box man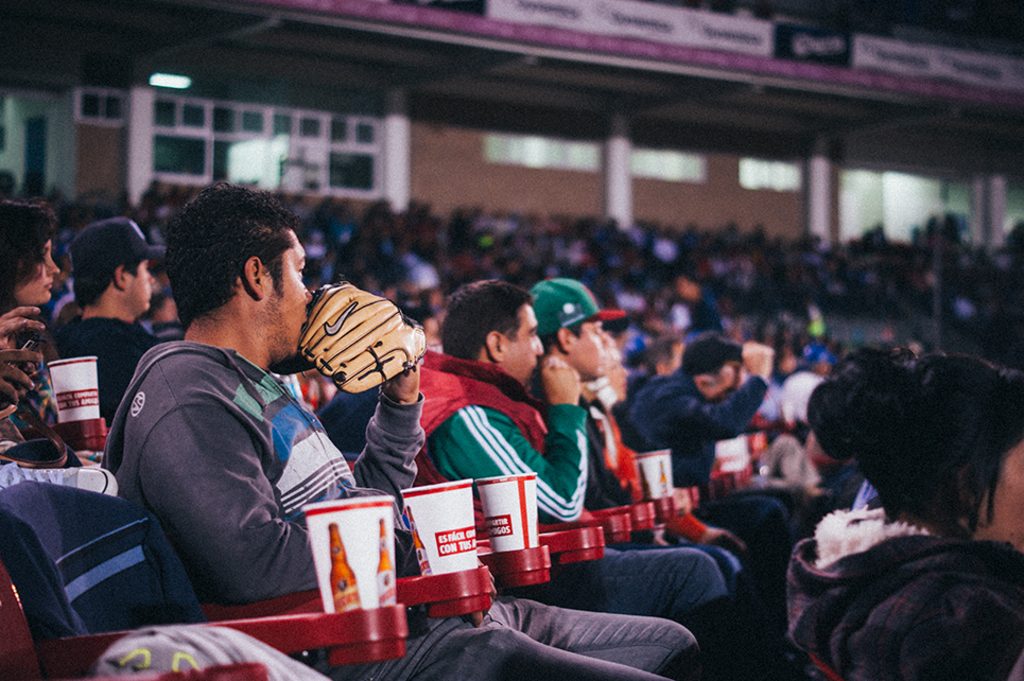
643,321,803,612
